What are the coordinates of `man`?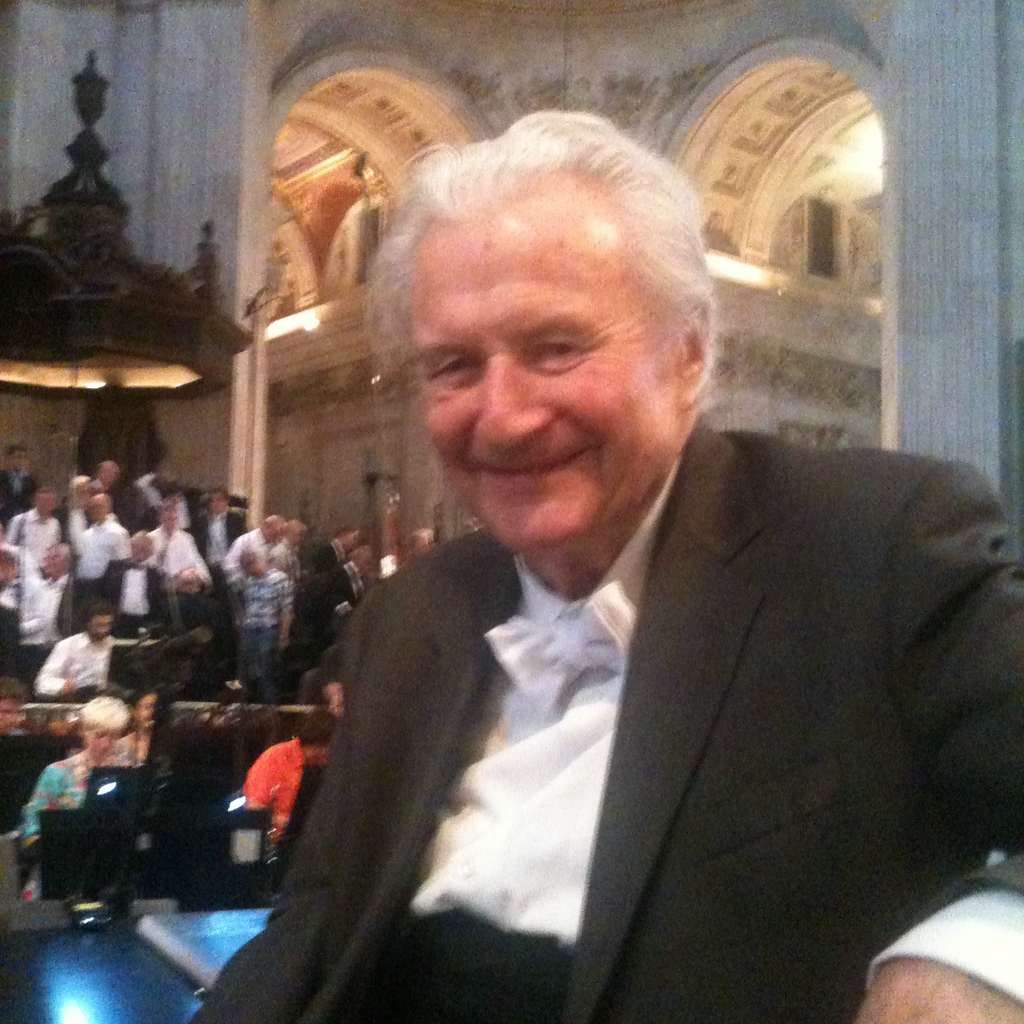
rect(195, 101, 1023, 1023).
